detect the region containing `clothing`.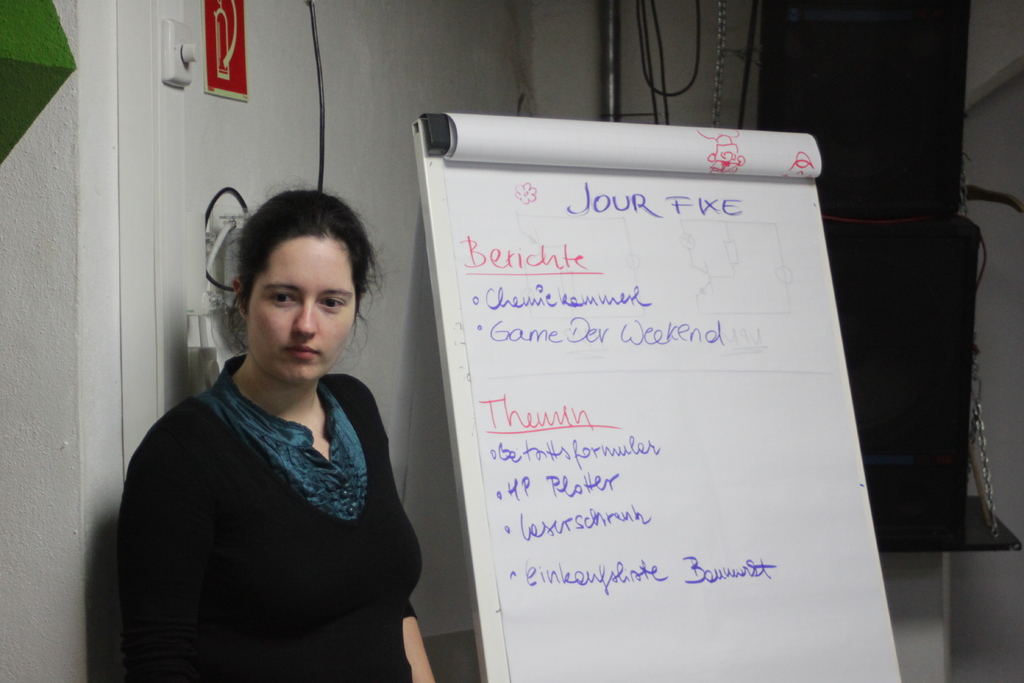
(x1=120, y1=317, x2=413, y2=678).
